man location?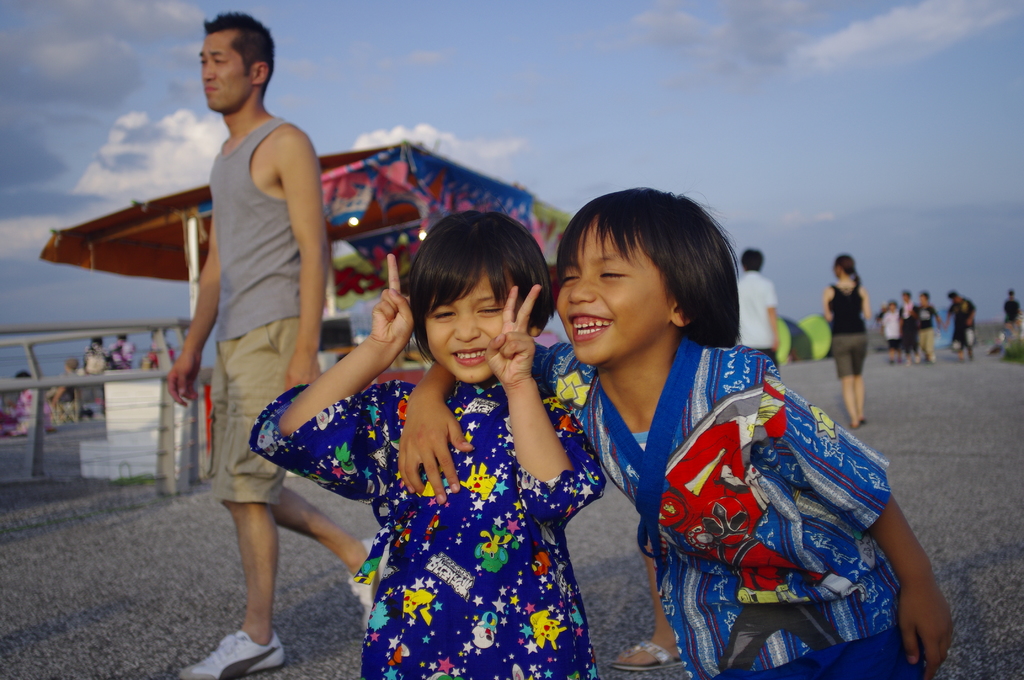
bbox=[152, 22, 349, 627]
